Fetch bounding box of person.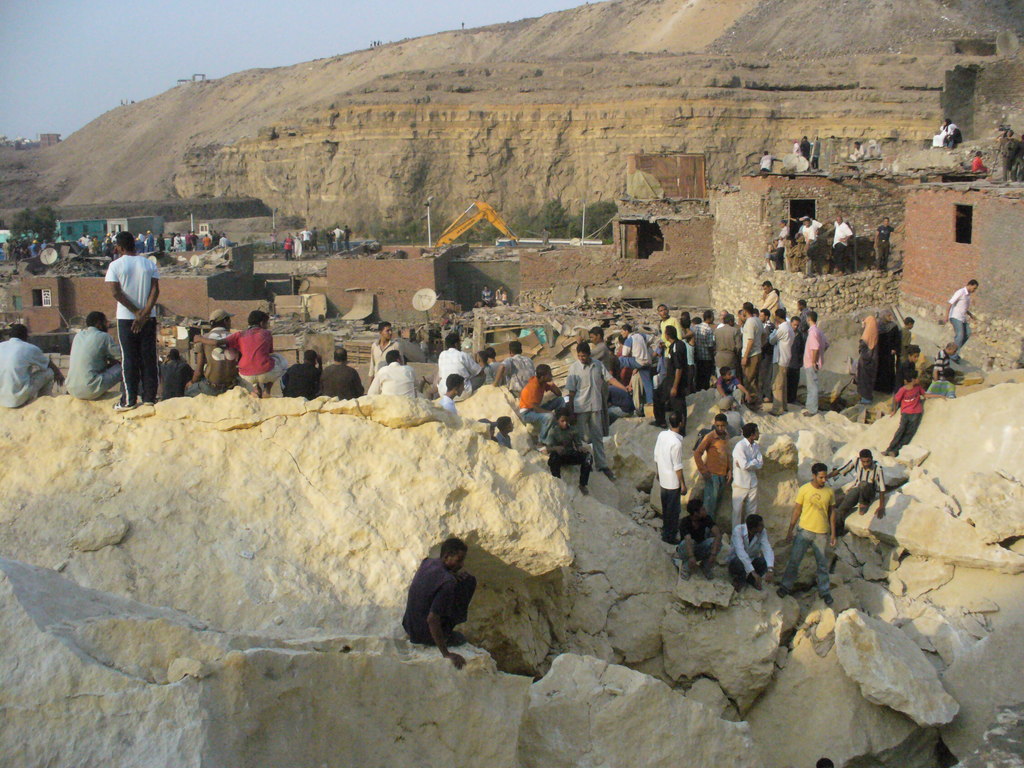
Bbox: 434/376/469/411.
